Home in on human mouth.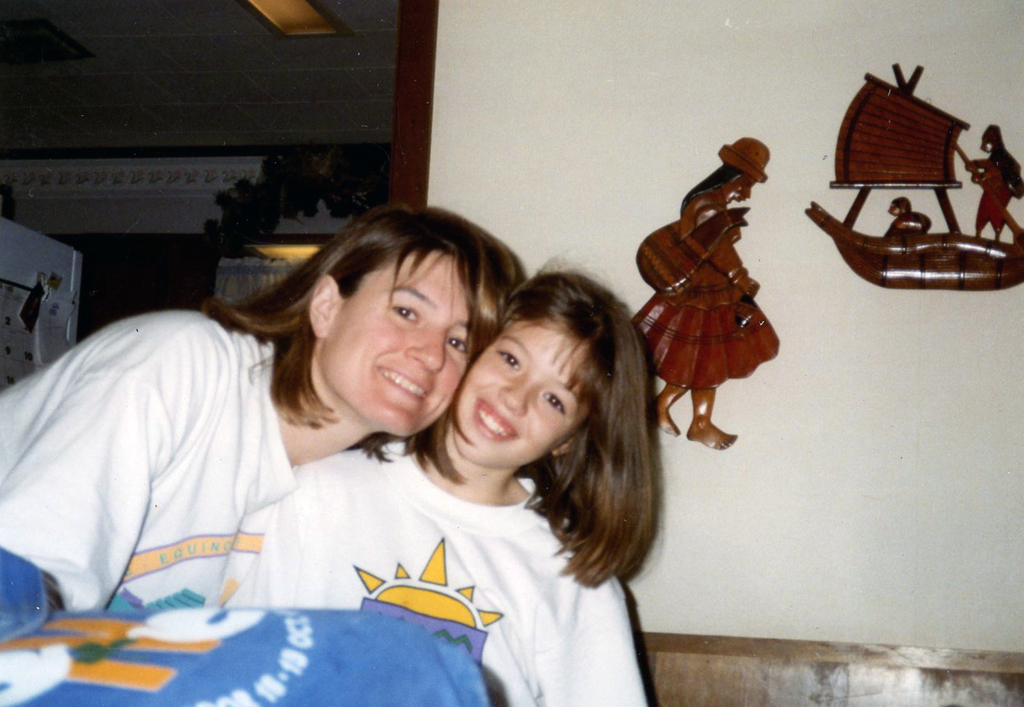
Homed in at rect(476, 397, 513, 441).
